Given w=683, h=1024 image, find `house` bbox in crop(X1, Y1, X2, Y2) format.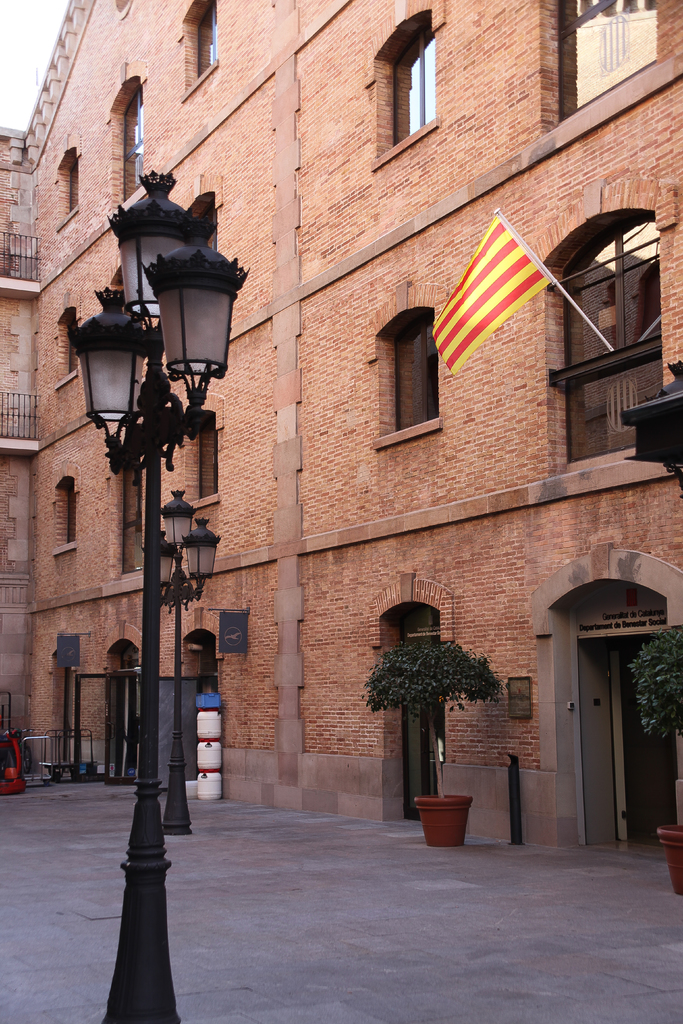
crop(38, 0, 284, 822).
